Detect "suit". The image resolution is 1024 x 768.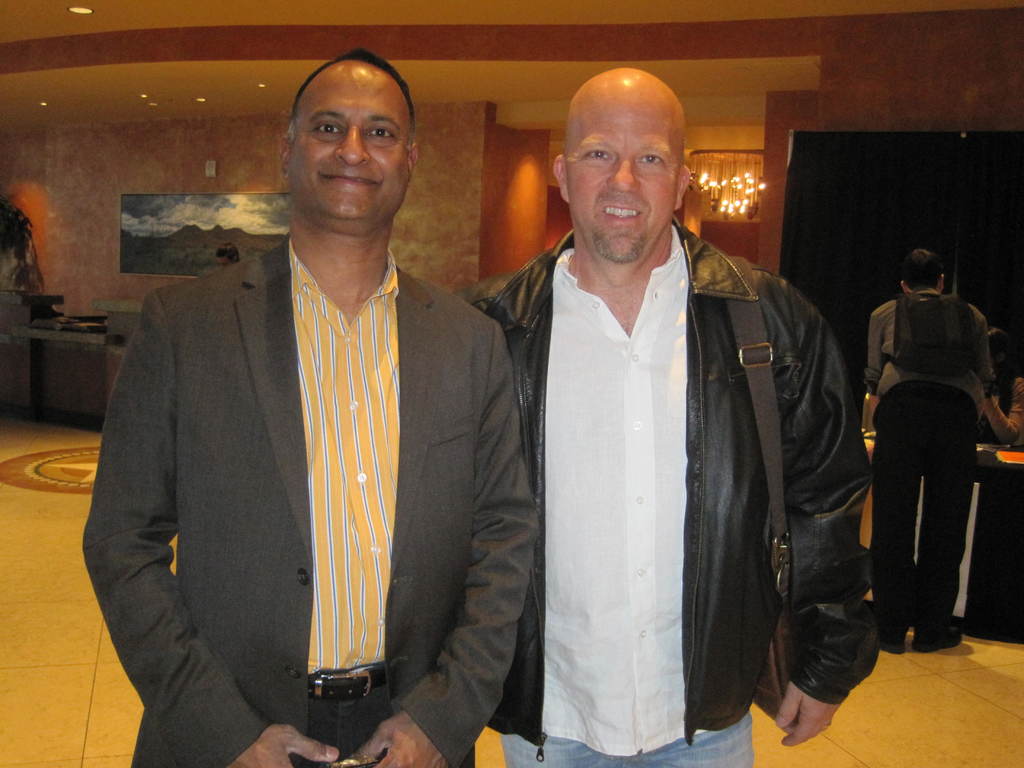
box(93, 132, 510, 764).
